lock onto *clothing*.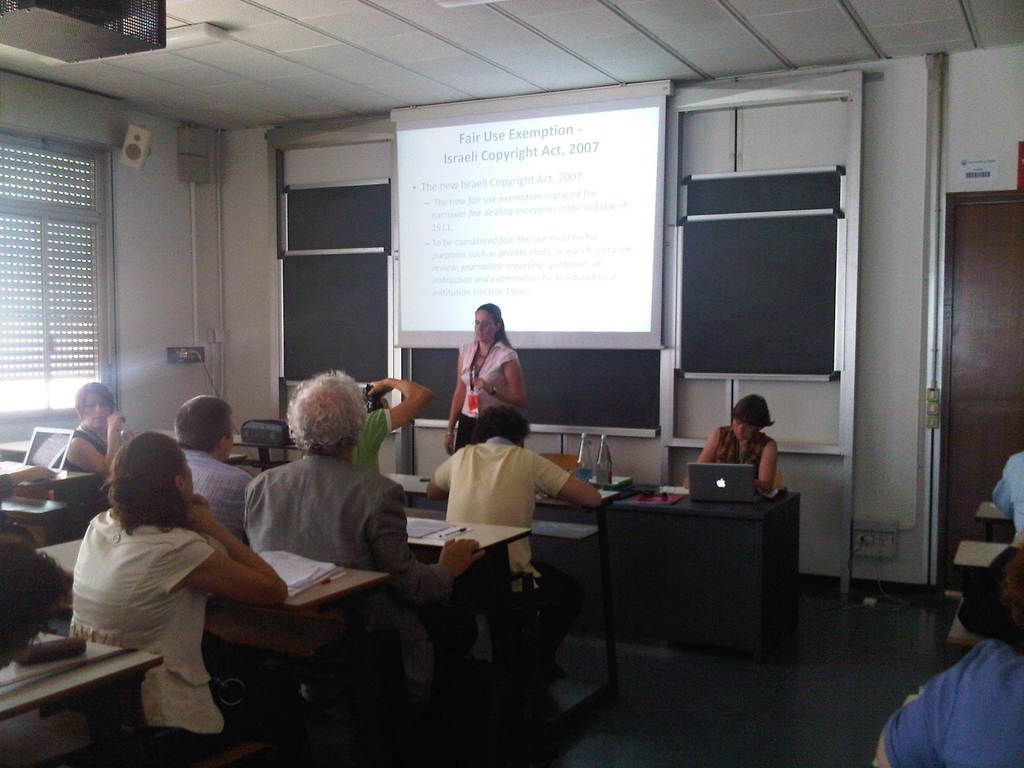
Locked: pyautogui.locateOnScreen(53, 470, 235, 693).
